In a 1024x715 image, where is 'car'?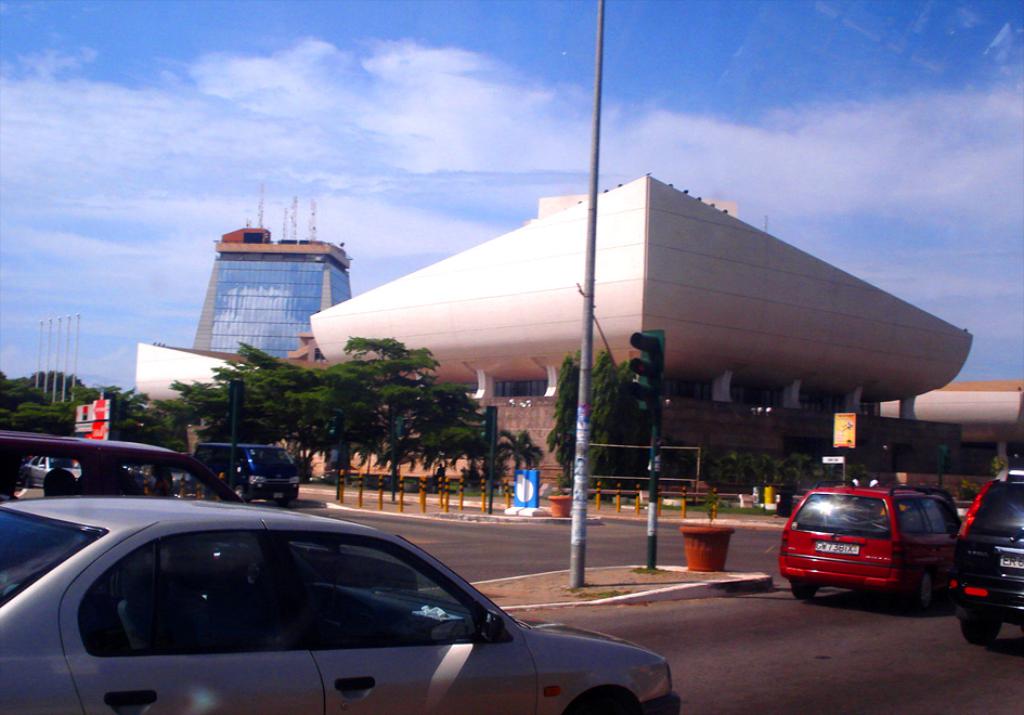
(x1=950, y1=468, x2=1023, y2=647).
